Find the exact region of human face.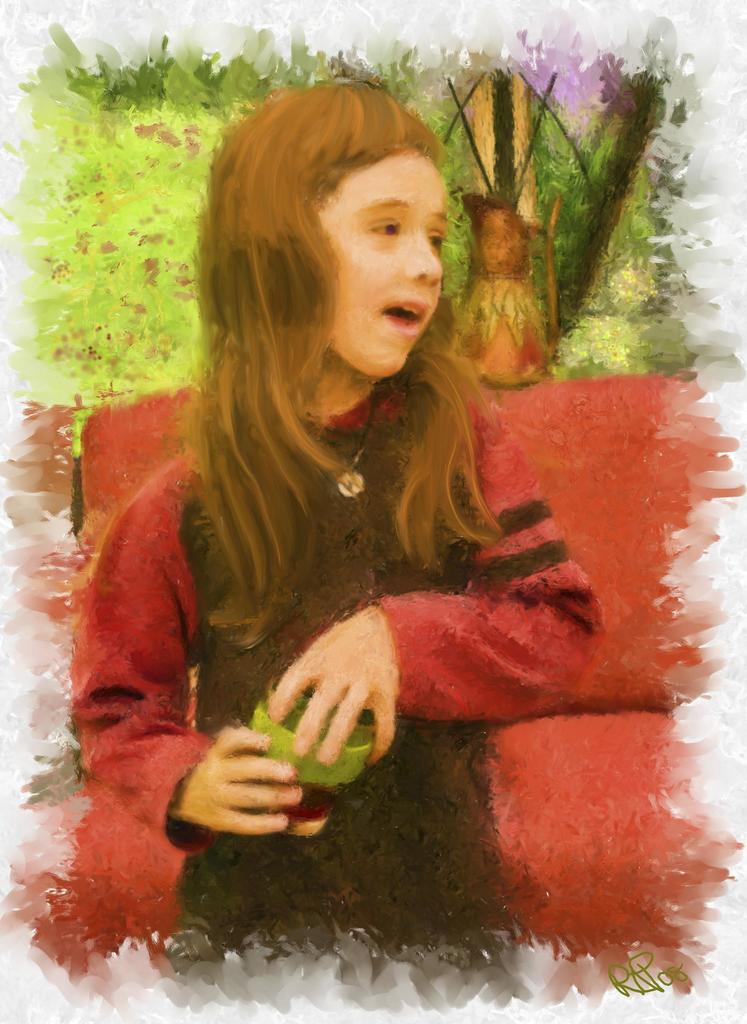
Exact region: bbox=(315, 142, 448, 380).
